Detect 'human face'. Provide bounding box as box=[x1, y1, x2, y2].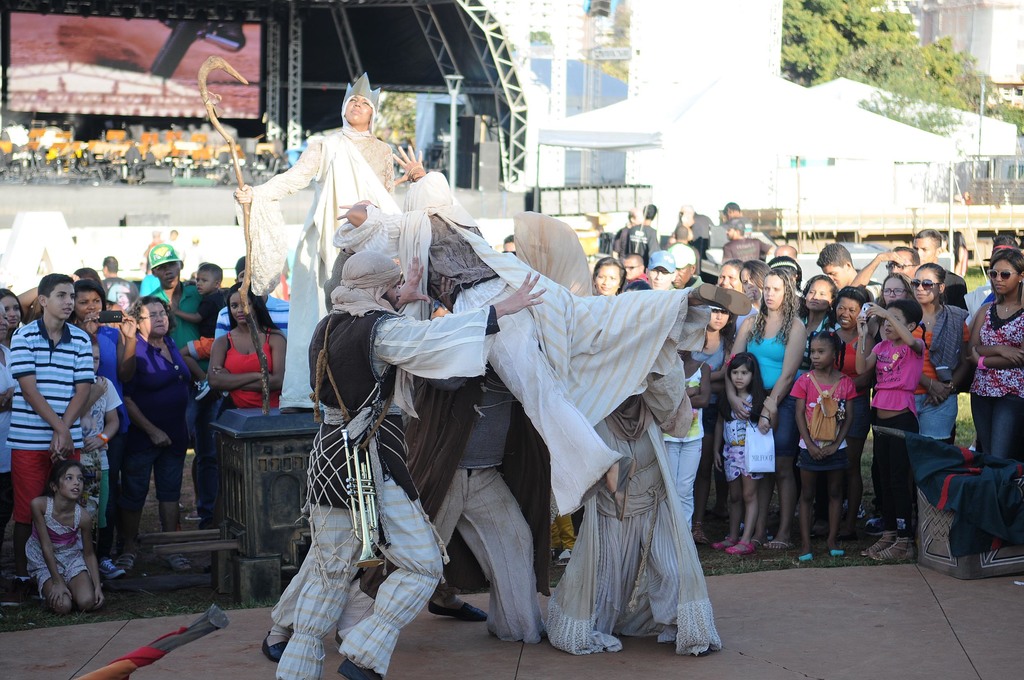
box=[502, 242, 515, 257].
